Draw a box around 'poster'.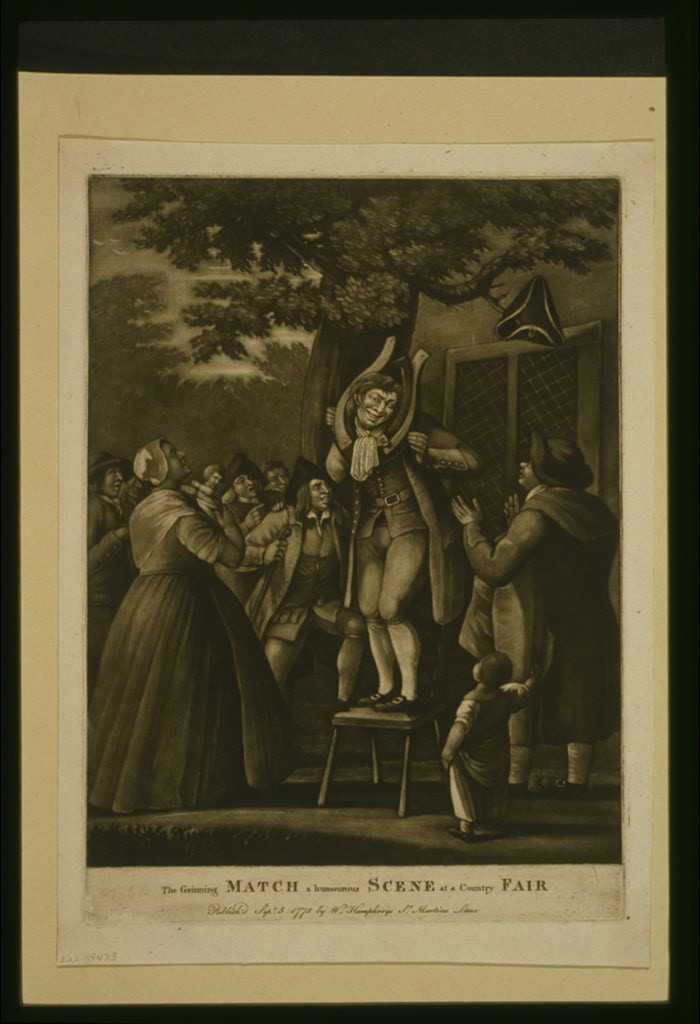
{"left": 22, "top": 69, "right": 665, "bottom": 1000}.
